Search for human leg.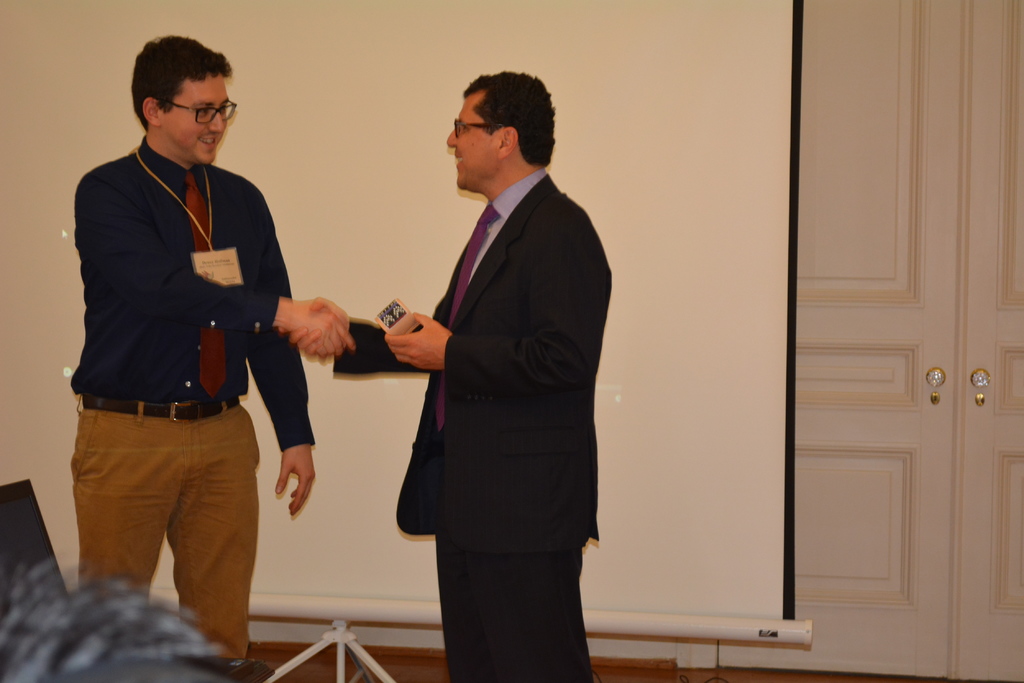
Found at {"x1": 449, "y1": 499, "x2": 595, "y2": 682}.
